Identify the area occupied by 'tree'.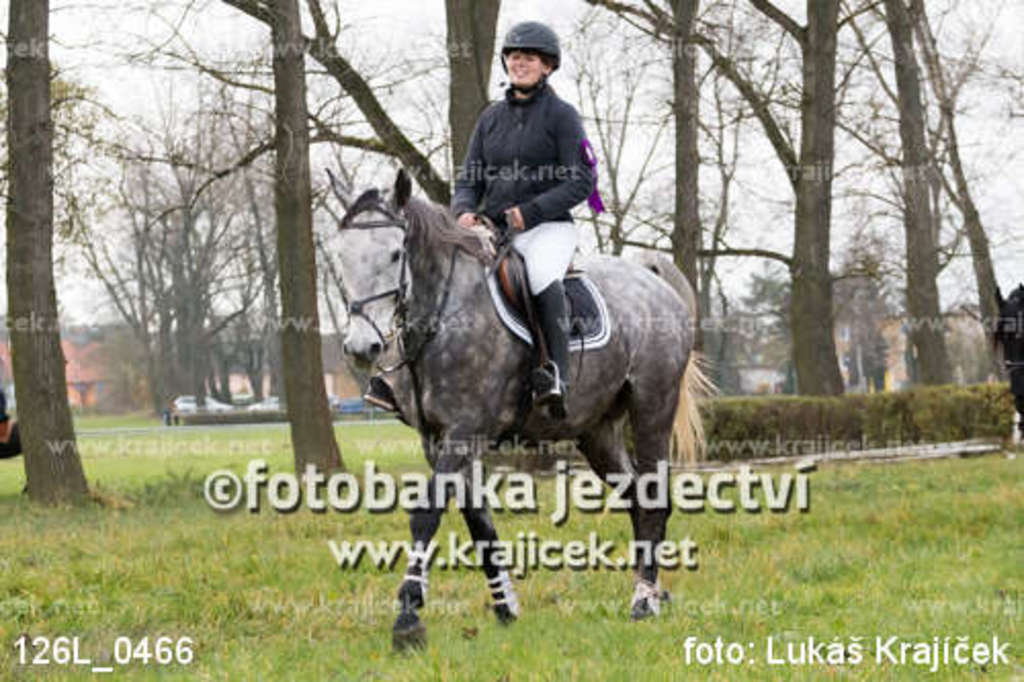
Area: 74 70 293 420.
